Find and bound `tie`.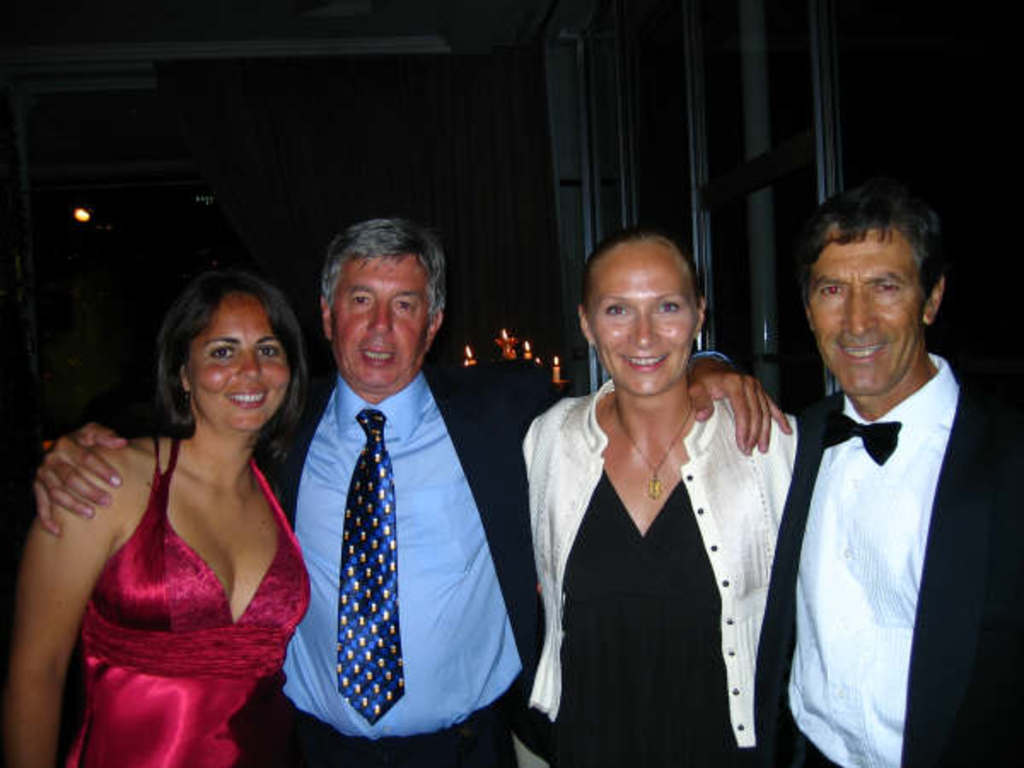
Bound: box(814, 413, 899, 468).
